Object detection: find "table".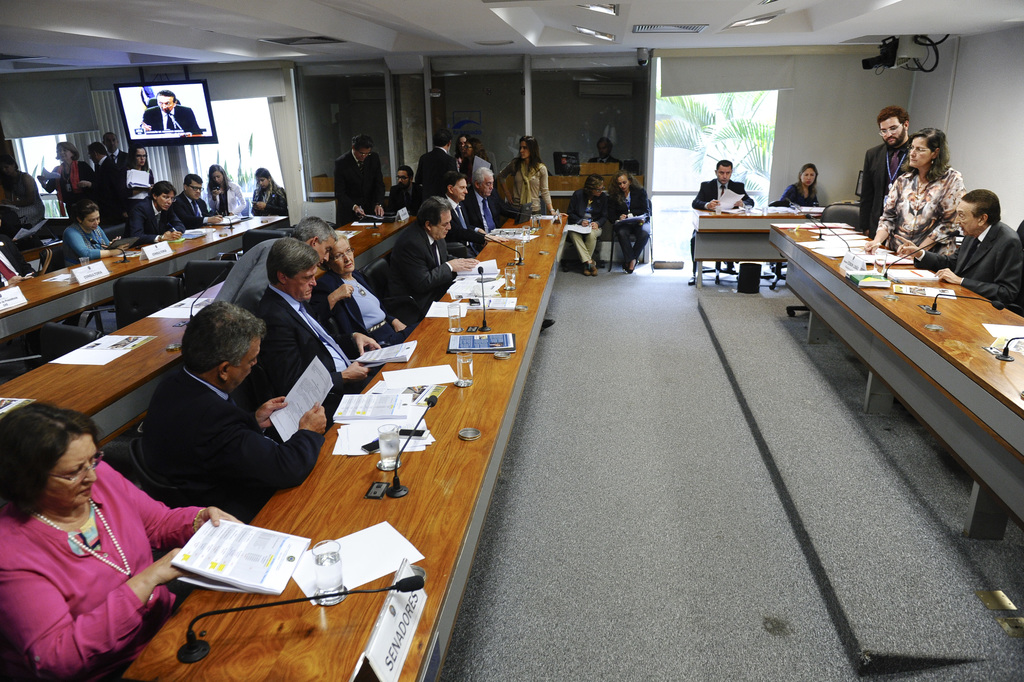
Rect(4, 214, 288, 352).
